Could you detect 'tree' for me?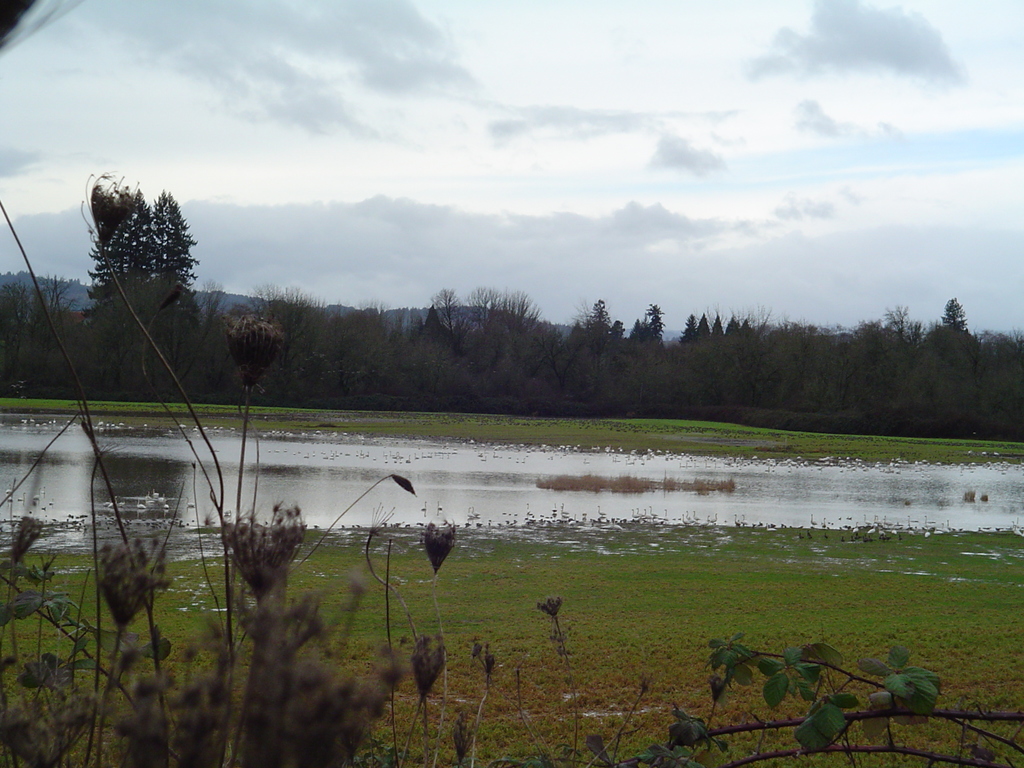
Detection result: rect(0, 265, 86, 400).
